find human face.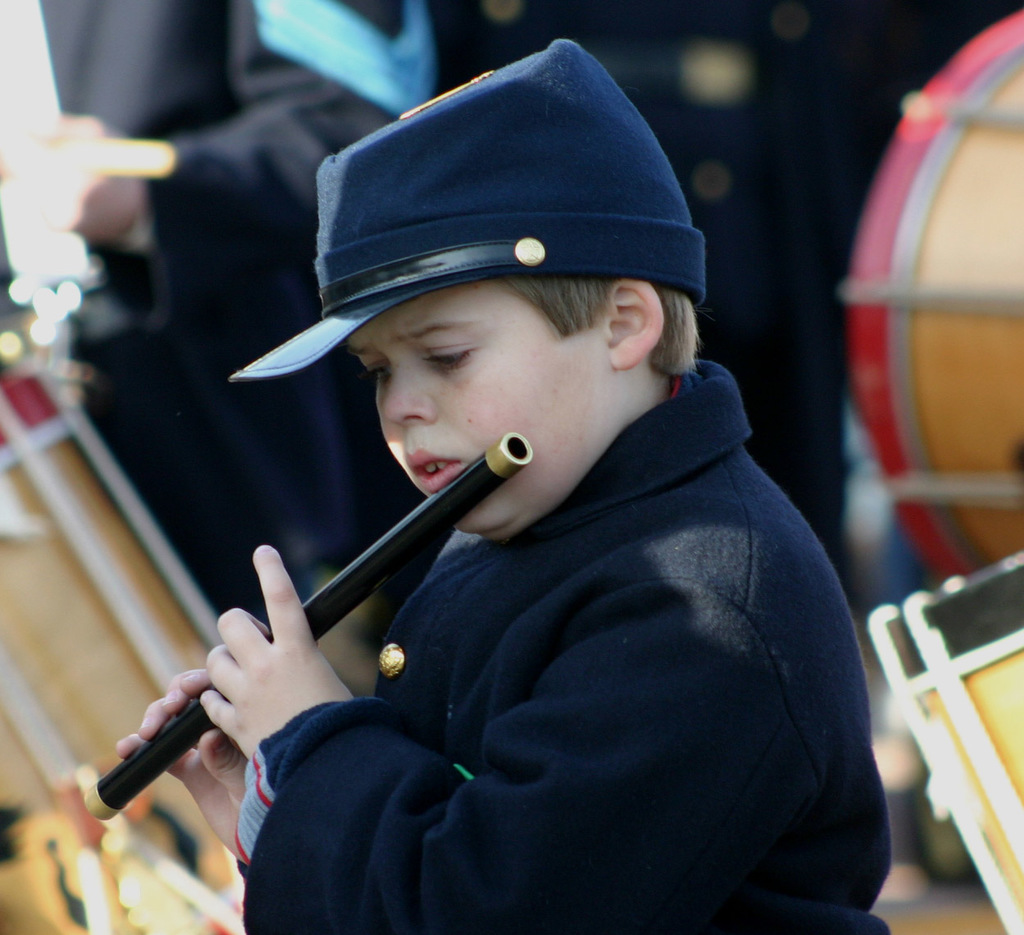
rect(340, 272, 621, 532).
